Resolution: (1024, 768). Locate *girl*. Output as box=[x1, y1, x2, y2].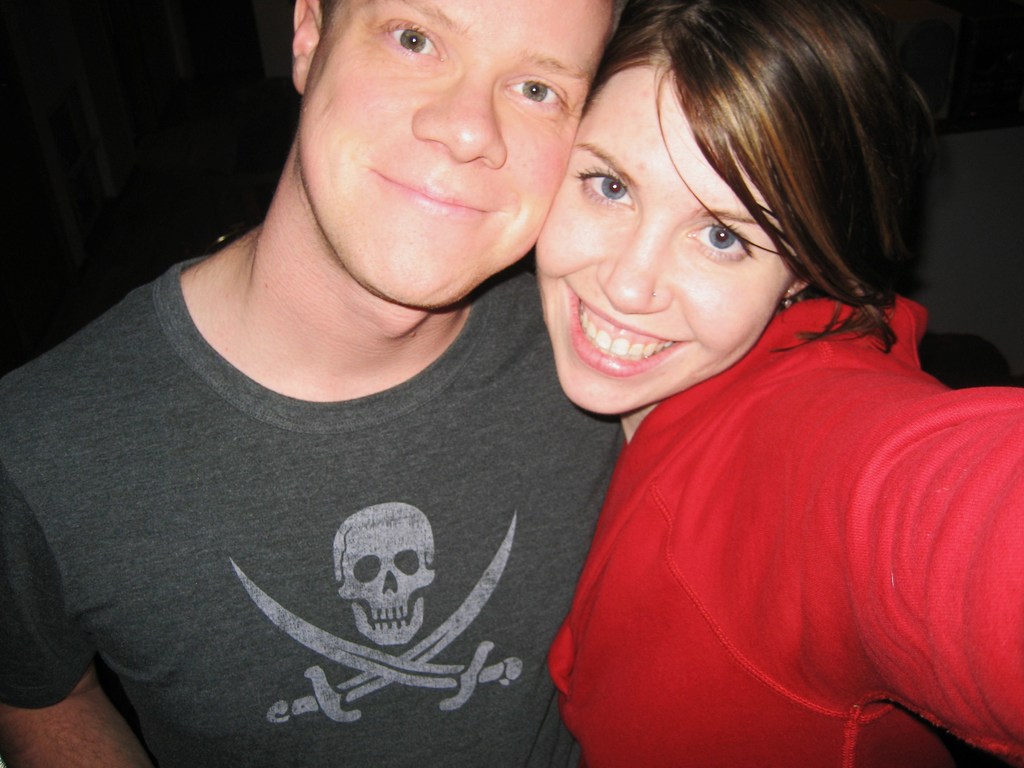
box=[539, 1, 1023, 767].
